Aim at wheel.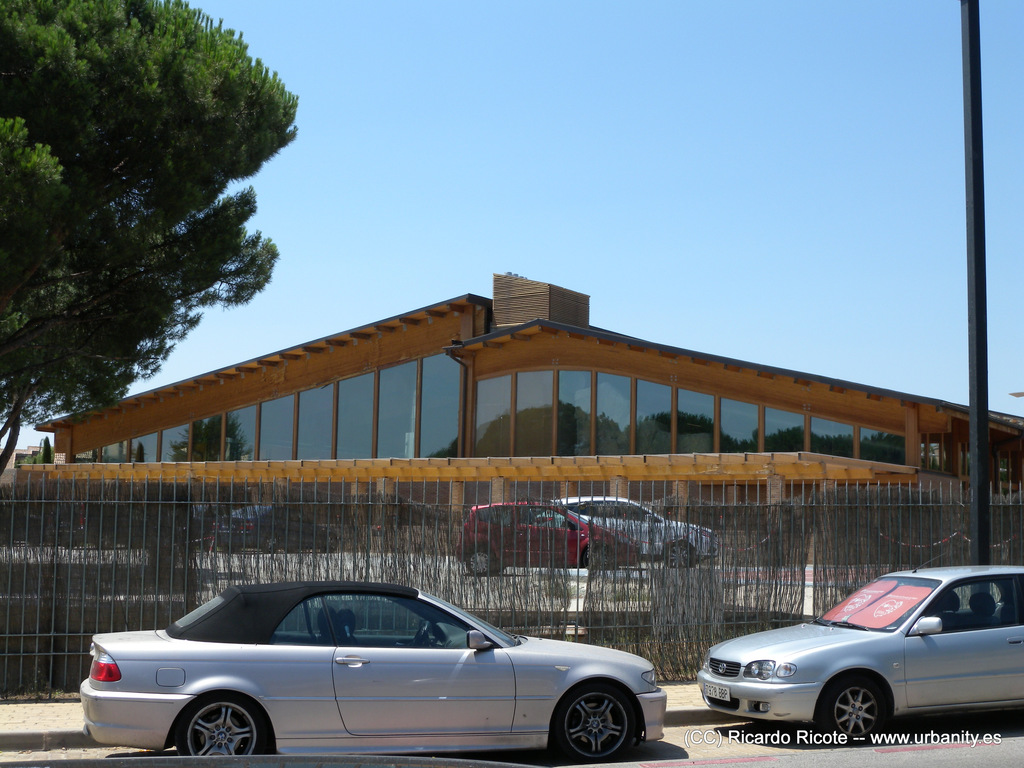
Aimed at <bbox>408, 620, 443, 648</bbox>.
